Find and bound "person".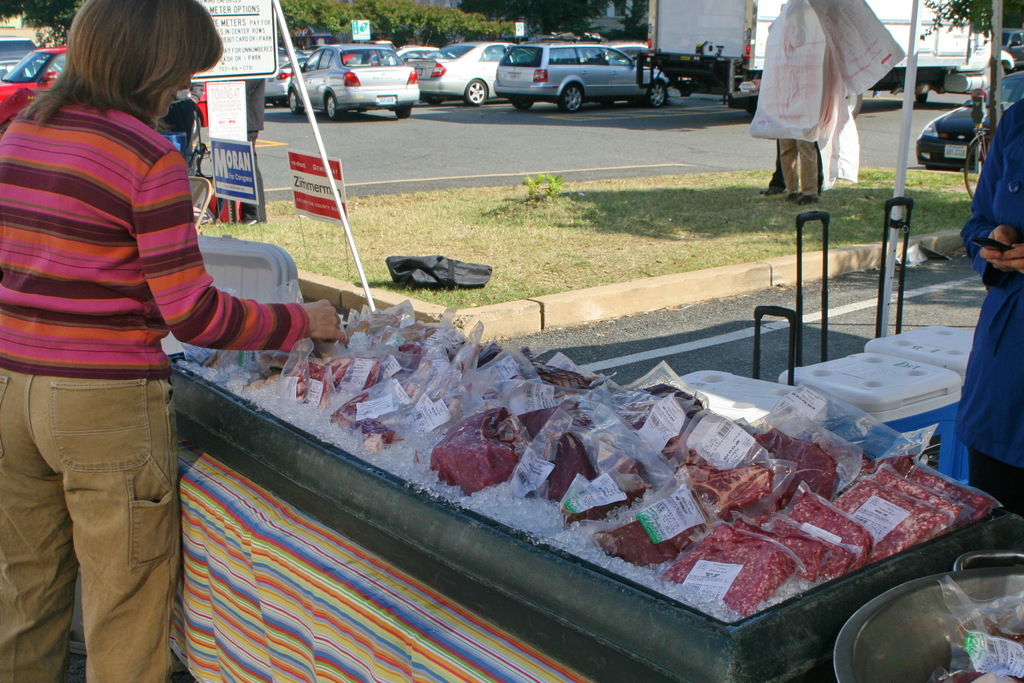
Bound: [x1=939, y1=88, x2=1019, y2=518].
